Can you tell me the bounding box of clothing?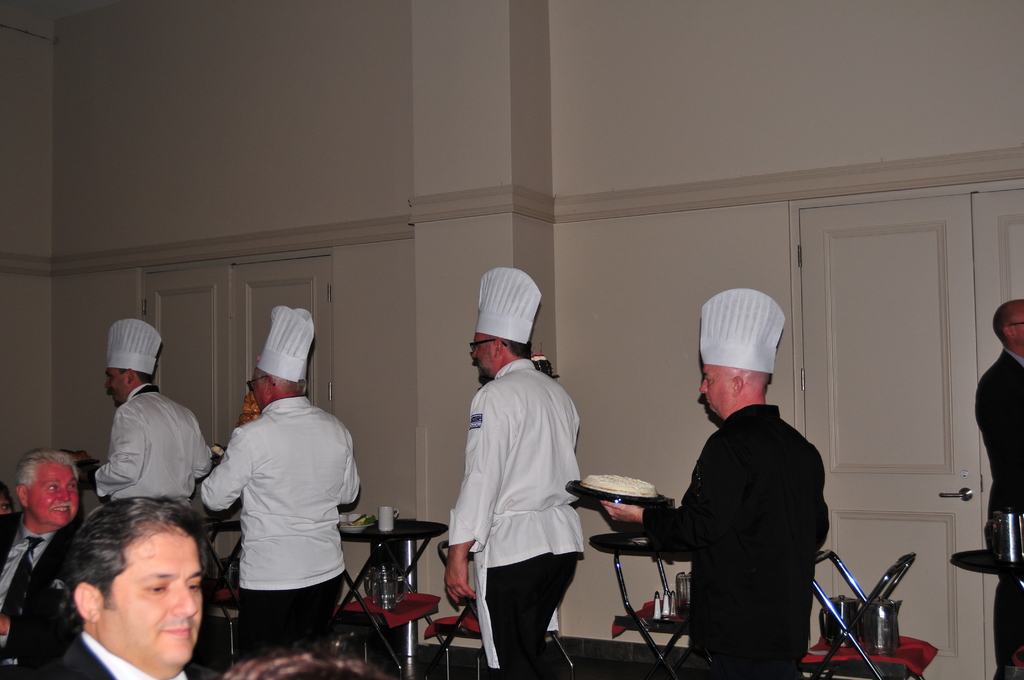
pyautogui.locateOnScreen(3, 509, 83, 672).
